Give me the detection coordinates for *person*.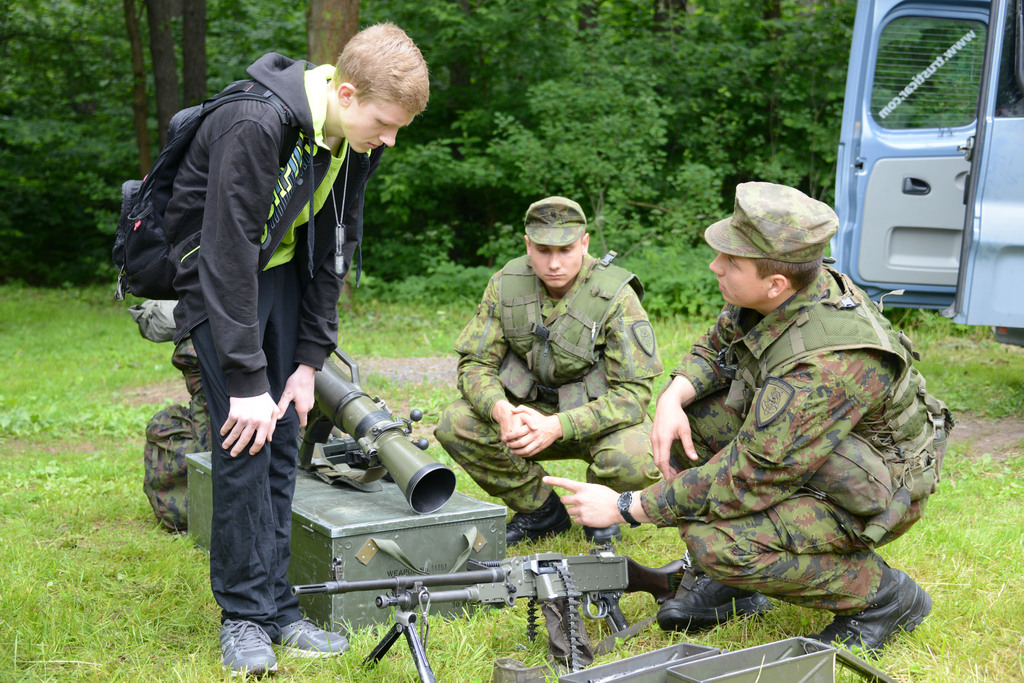
select_region(428, 195, 663, 553).
